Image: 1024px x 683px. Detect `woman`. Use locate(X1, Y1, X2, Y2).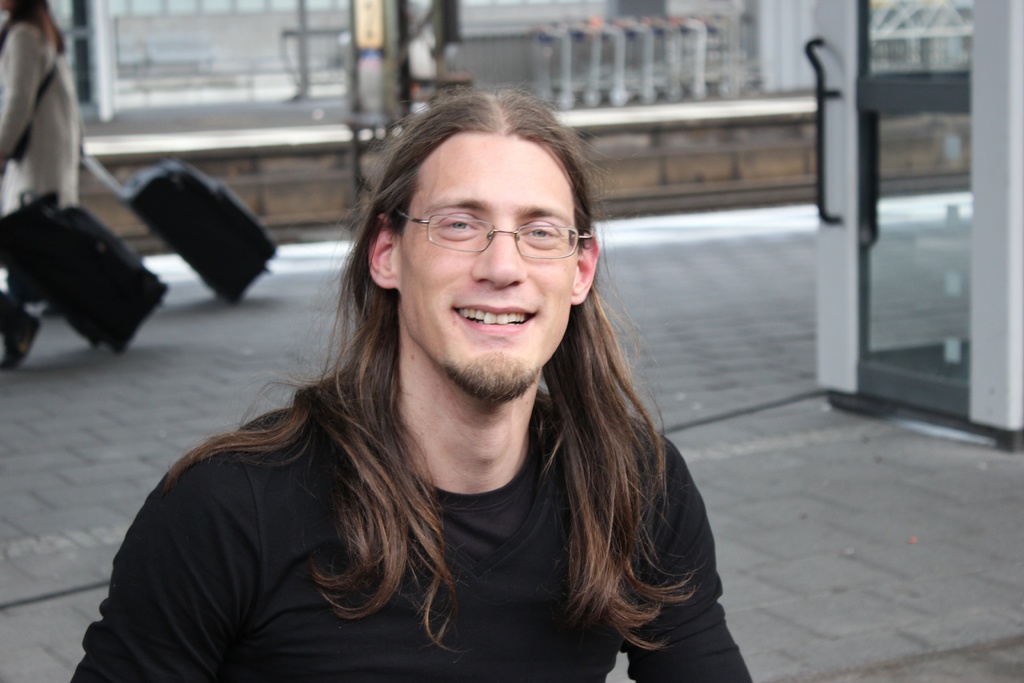
locate(0, 0, 111, 213).
